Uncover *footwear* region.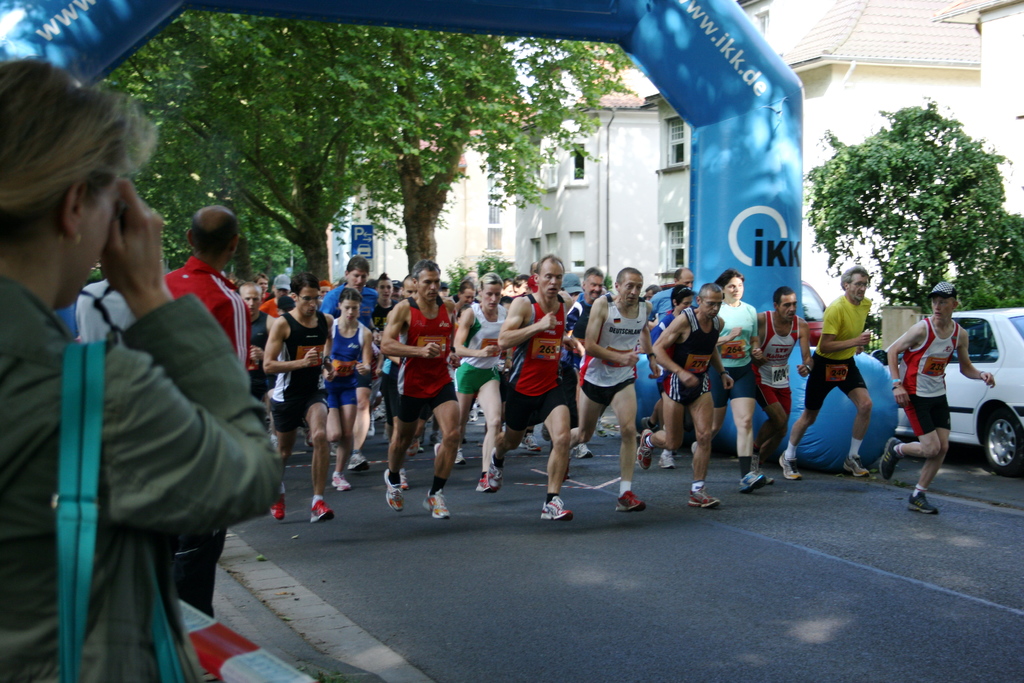
Uncovered: (left=380, top=468, right=405, bottom=513).
